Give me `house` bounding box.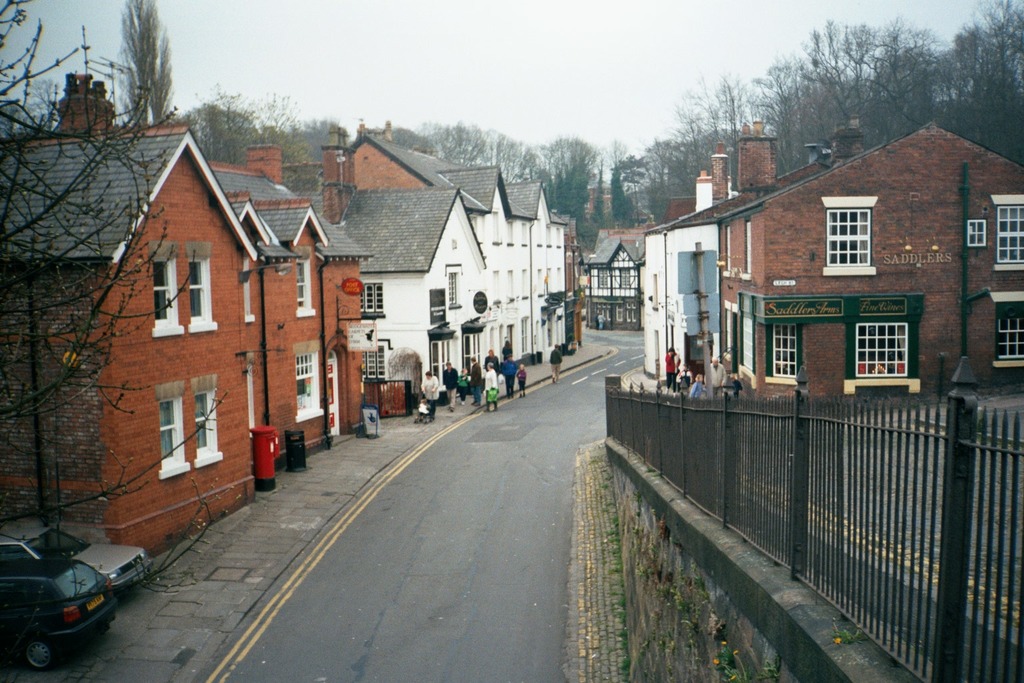
bbox=[209, 143, 377, 451].
